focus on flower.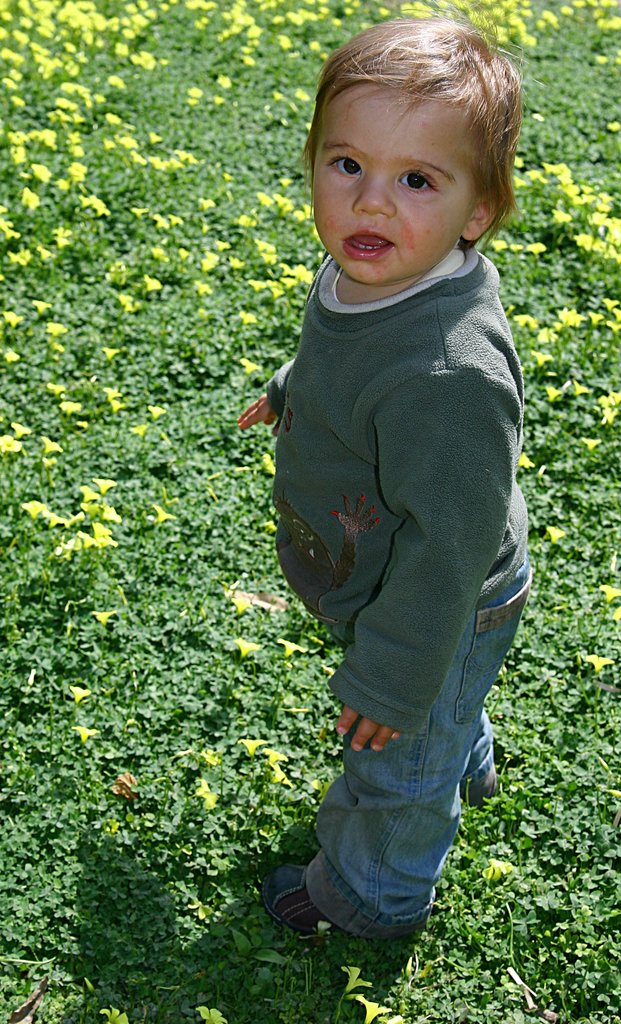
Focused at [42, 436, 63, 460].
